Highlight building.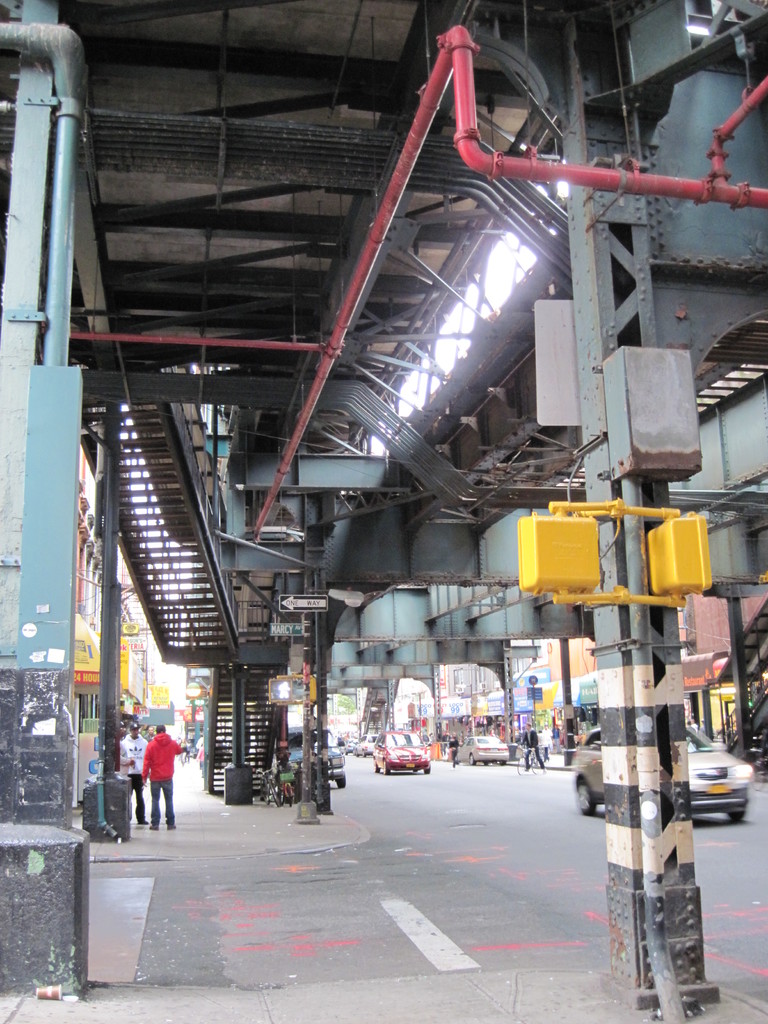
Highlighted region: left=74, top=419, right=147, bottom=767.
